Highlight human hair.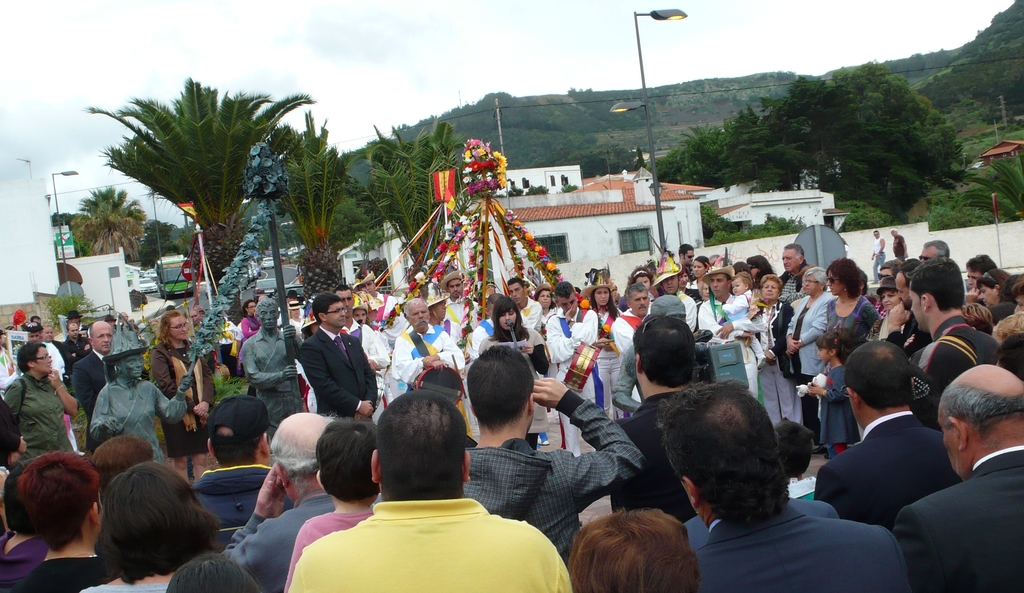
Highlighted region: <bbox>657, 378, 788, 523</bbox>.
